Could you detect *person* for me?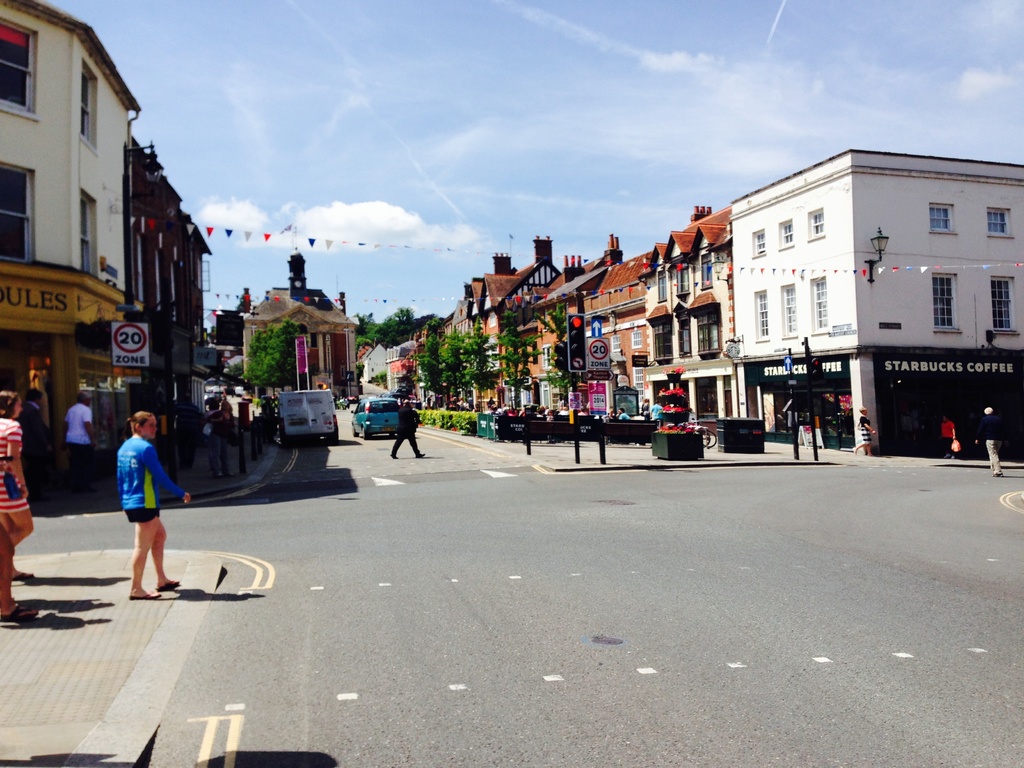
Detection result: (854,402,879,458).
